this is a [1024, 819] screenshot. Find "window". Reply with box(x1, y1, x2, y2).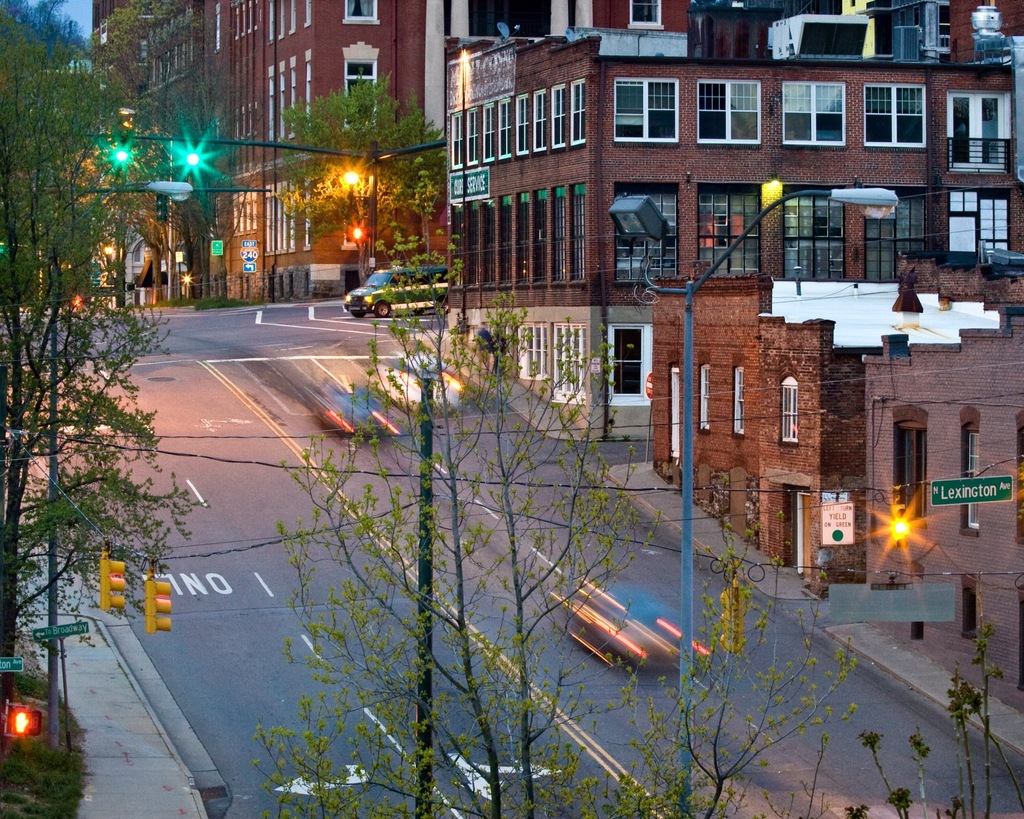
box(515, 324, 549, 382).
